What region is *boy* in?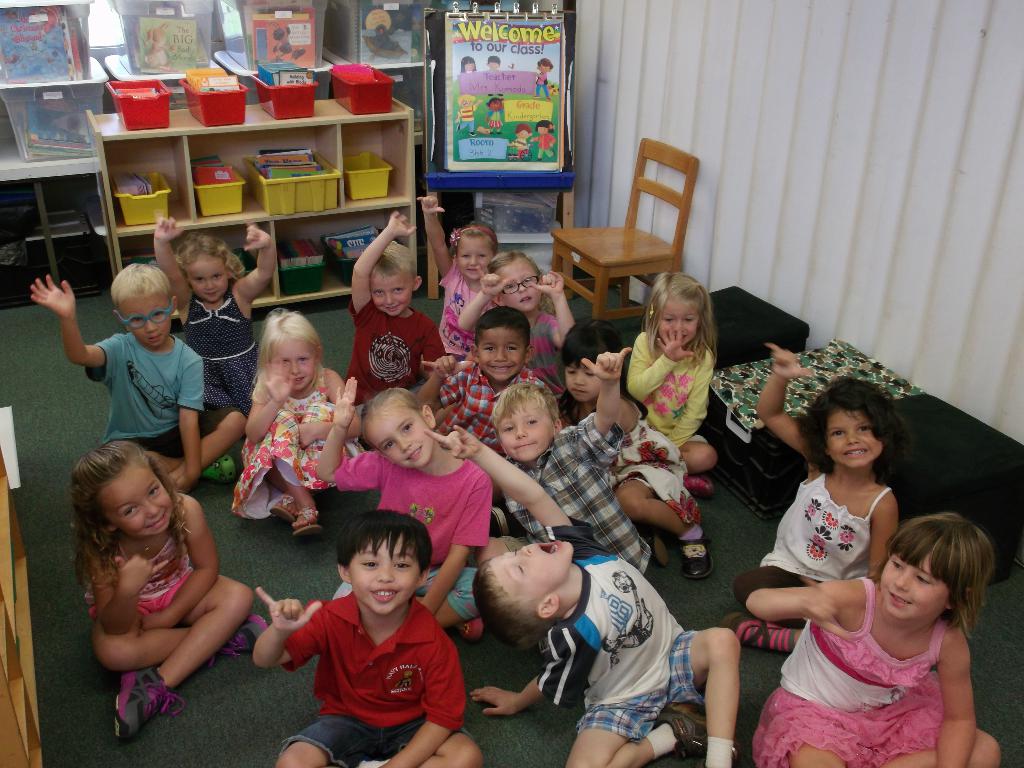
<region>22, 258, 240, 484</region>.
